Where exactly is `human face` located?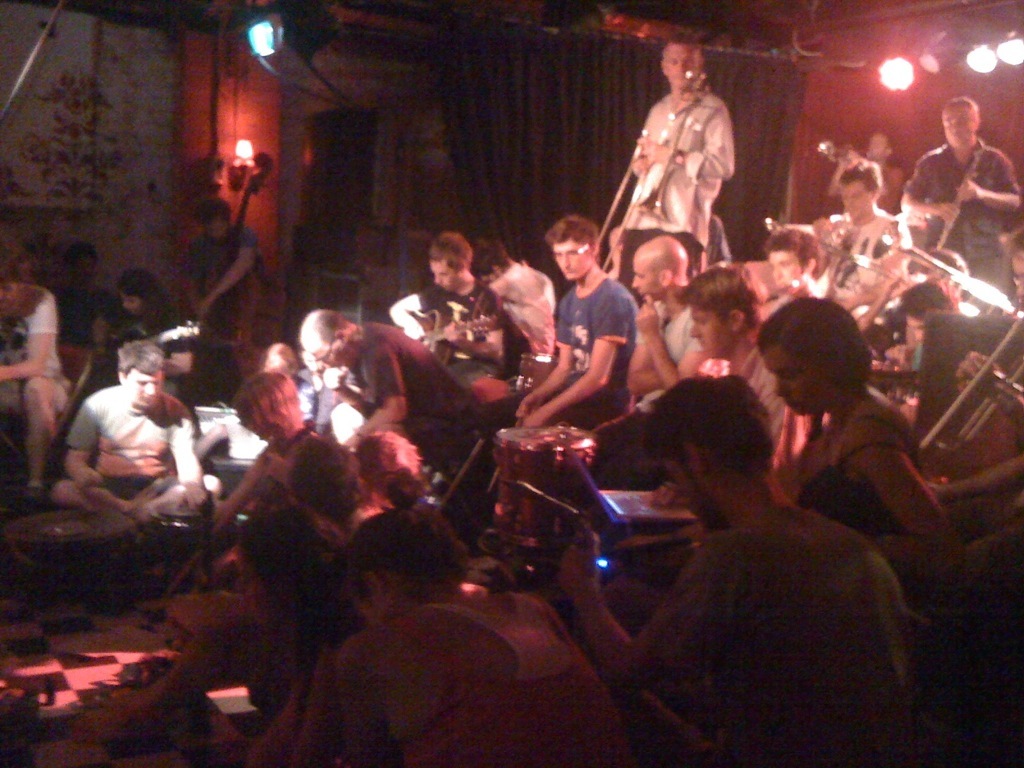
Its bounding box is (204, 213, 227, 237).
